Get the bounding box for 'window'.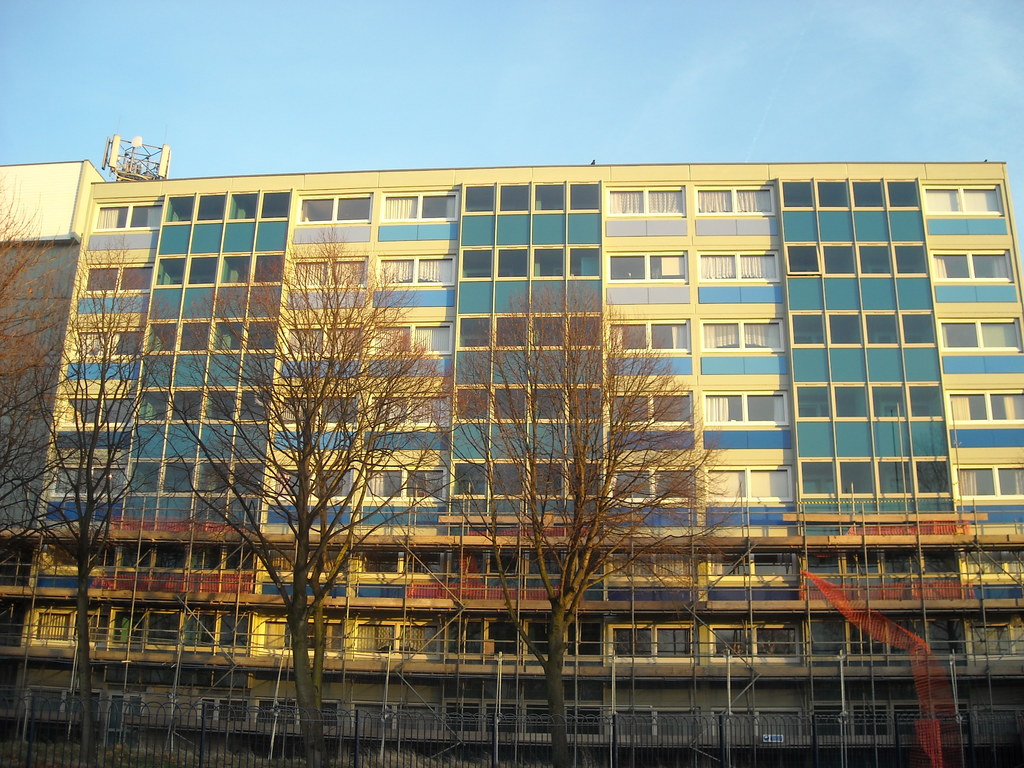
pyautogui.locateOnScreen(365, 388, 449, 426).
